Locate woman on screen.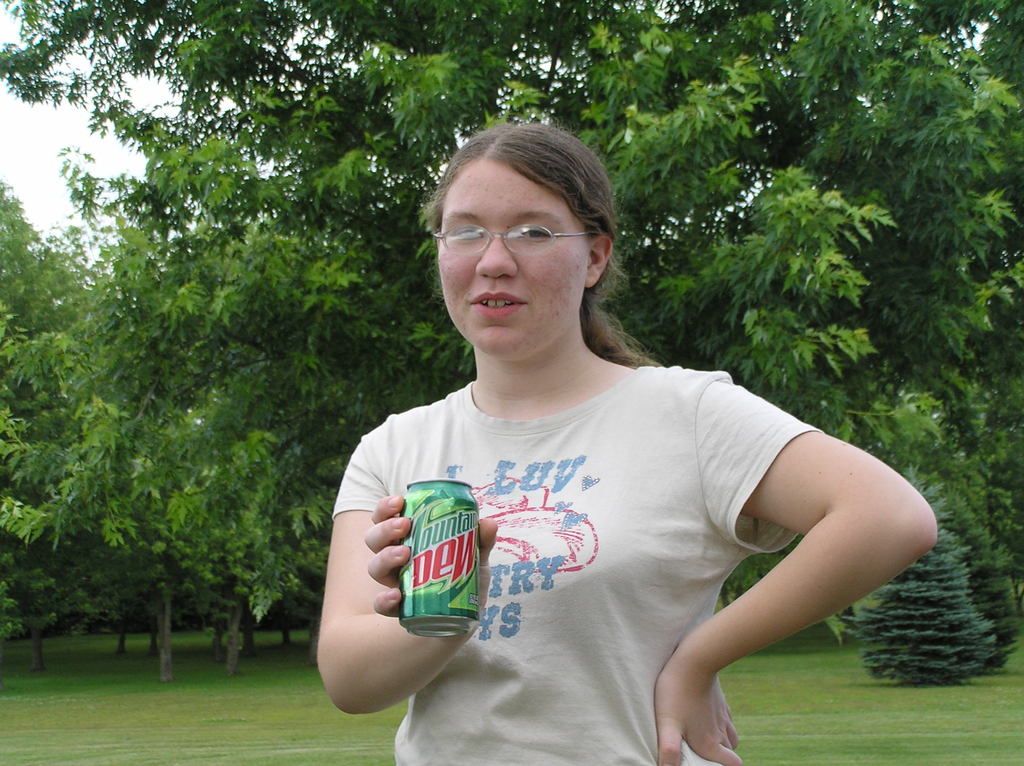
On screen at region(301, 128, 953, 754).
